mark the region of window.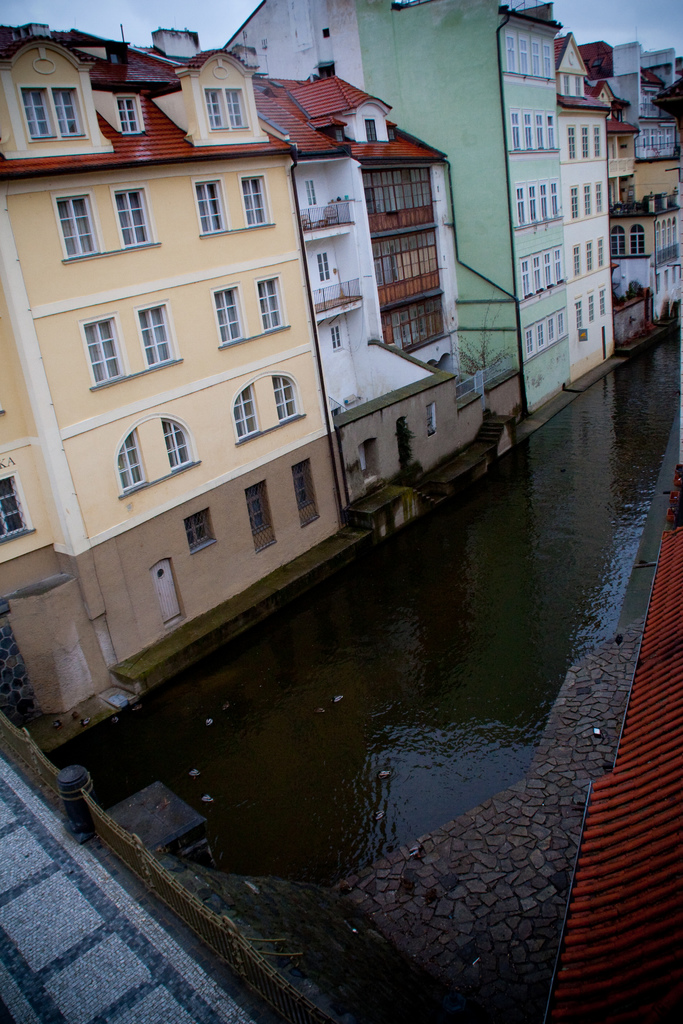
Region: <box>525,321,535,360</box>.
